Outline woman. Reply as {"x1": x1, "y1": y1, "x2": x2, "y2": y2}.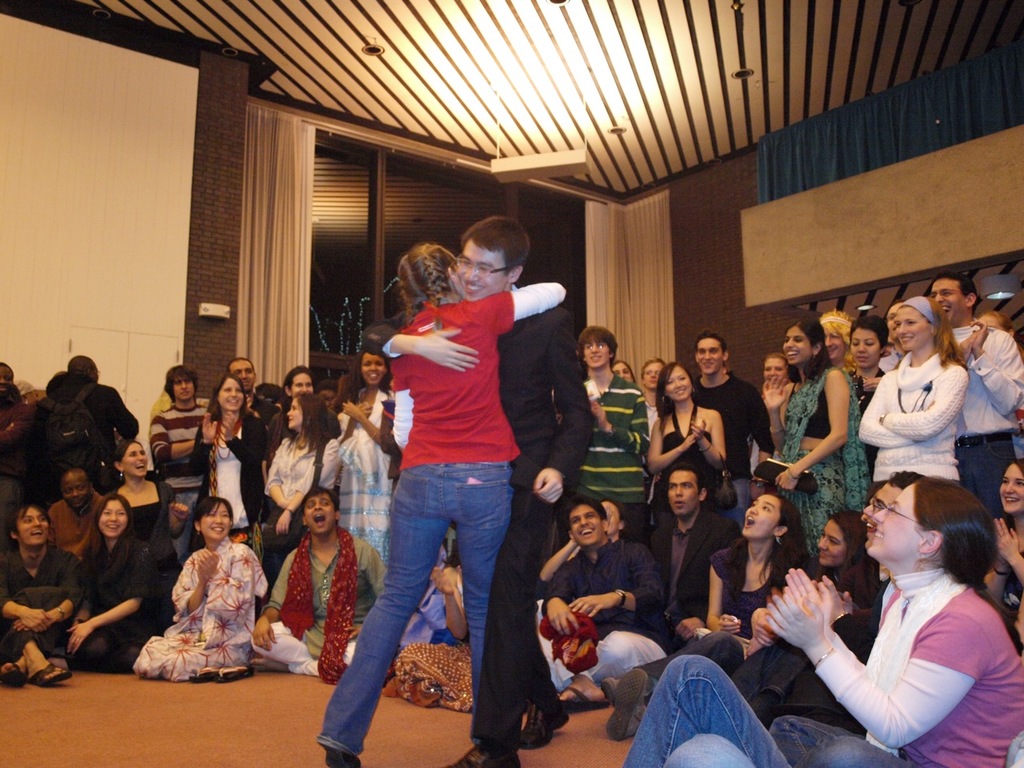
{"x1": 57, "y1": 494, "x2": 169, "y2": 678}.
